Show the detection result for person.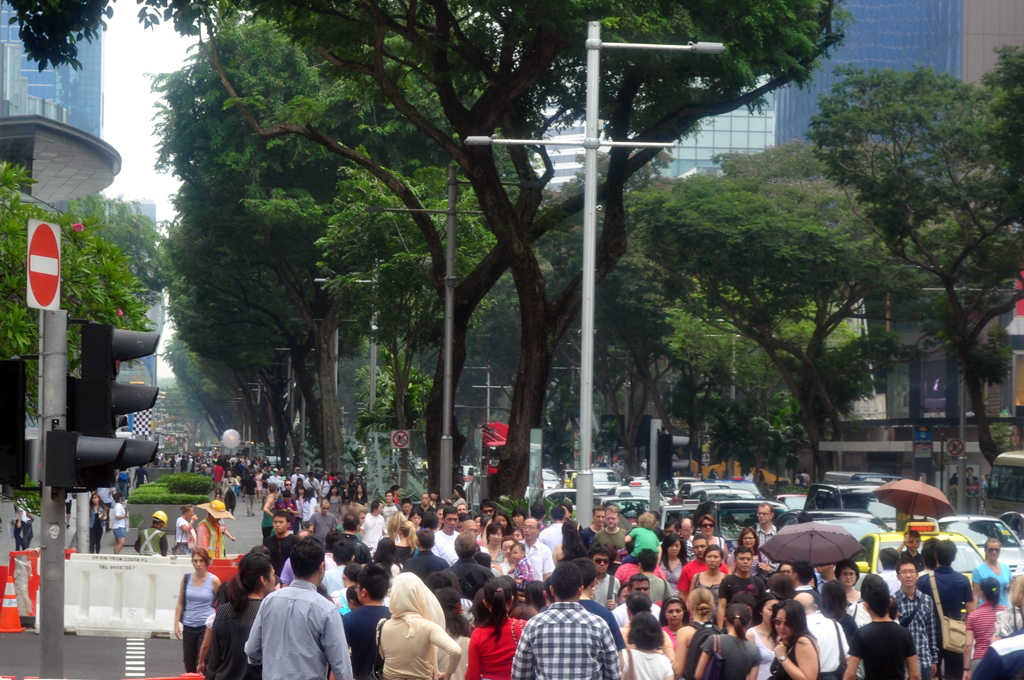
529/518/561/578.
